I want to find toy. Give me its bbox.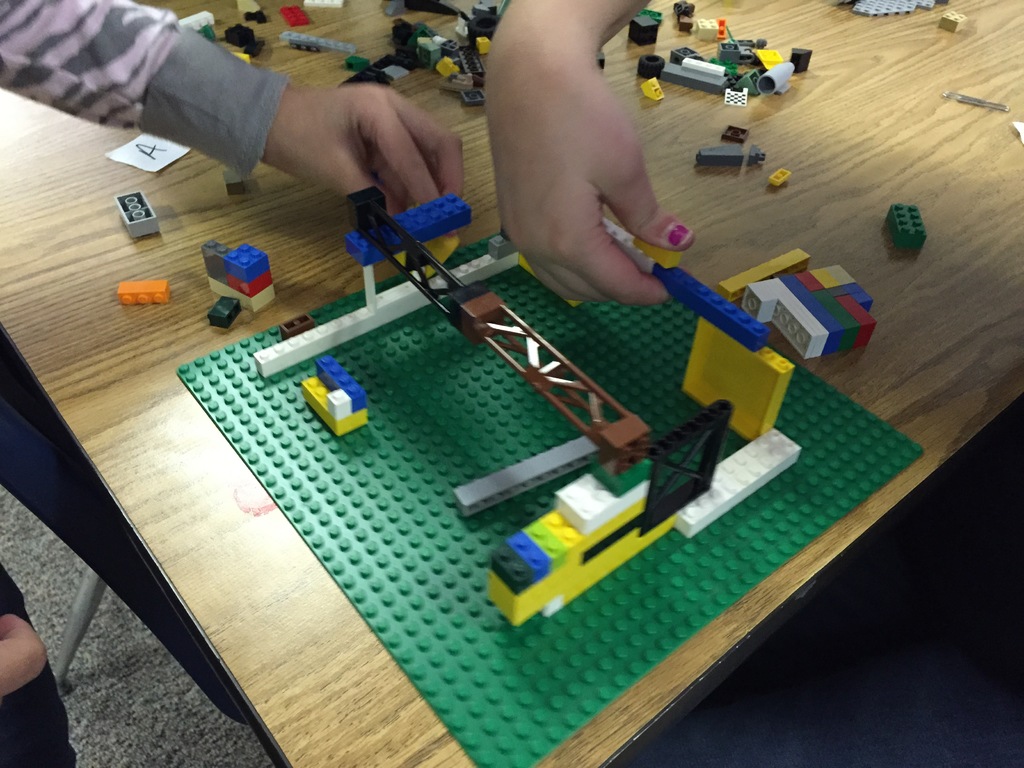
<box>349,51,372,66</box>.
